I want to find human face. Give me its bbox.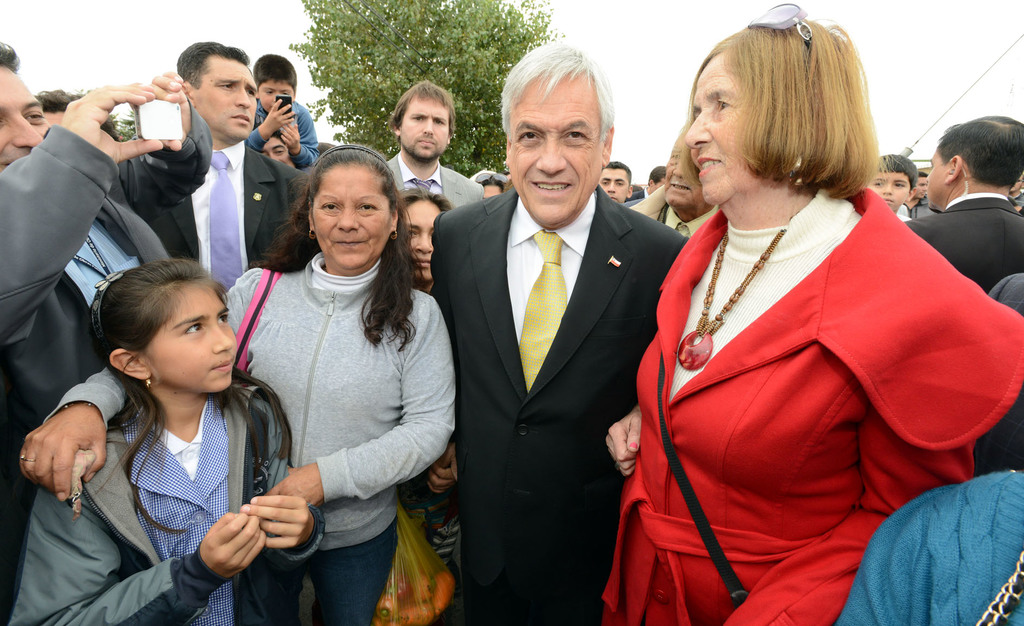
box(508, 66, 609, 222).
